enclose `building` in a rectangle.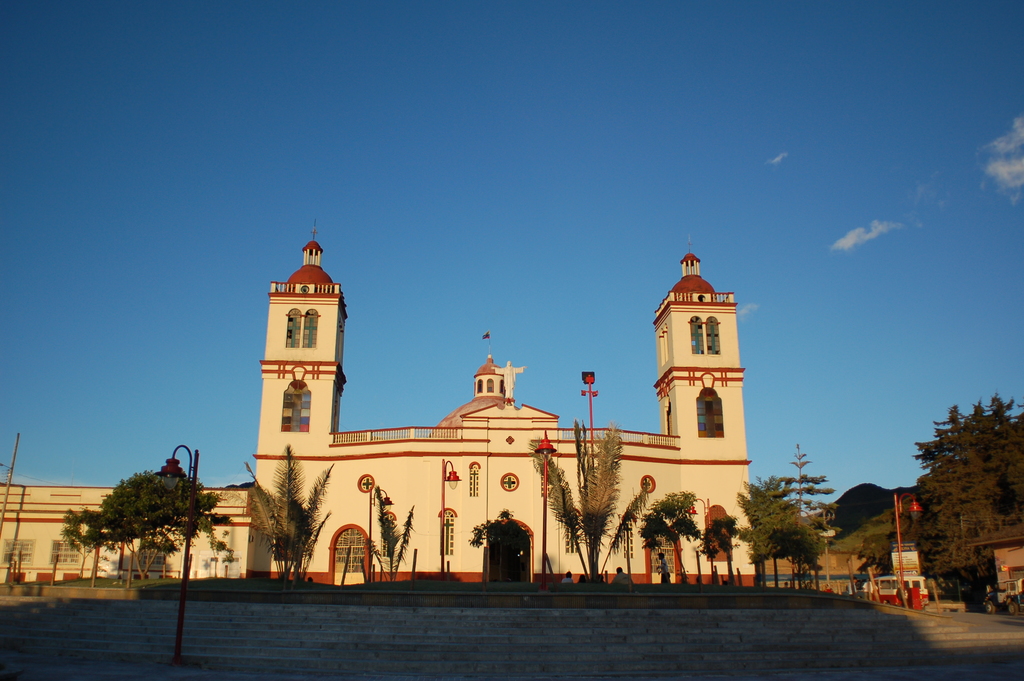
[758, 556, 877, 602].
